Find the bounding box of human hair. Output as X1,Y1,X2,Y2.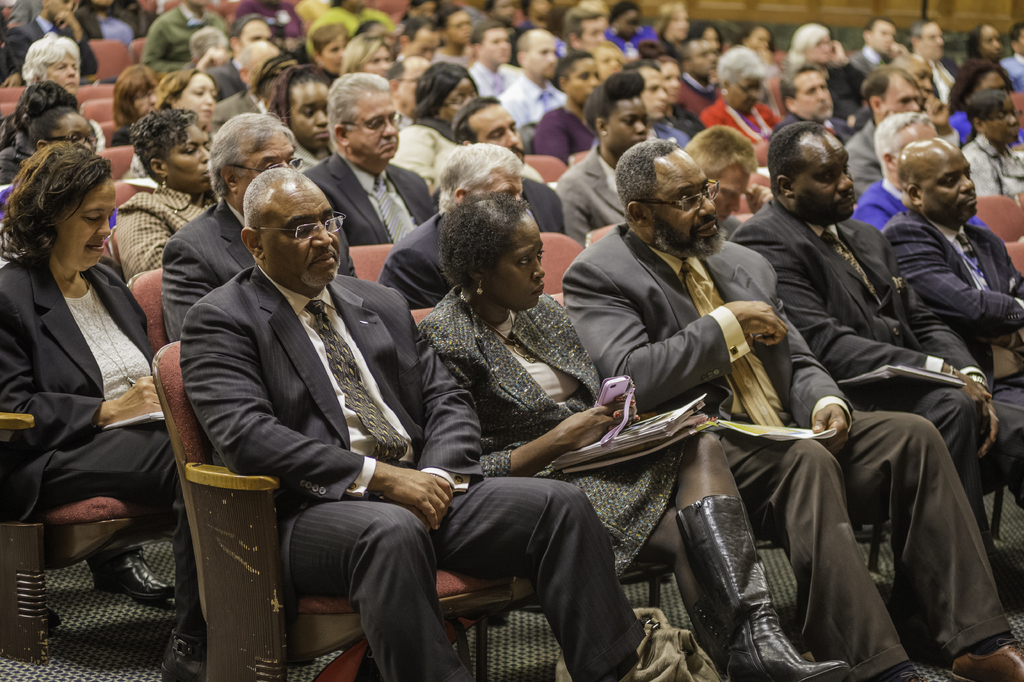
521,0,552,24.
